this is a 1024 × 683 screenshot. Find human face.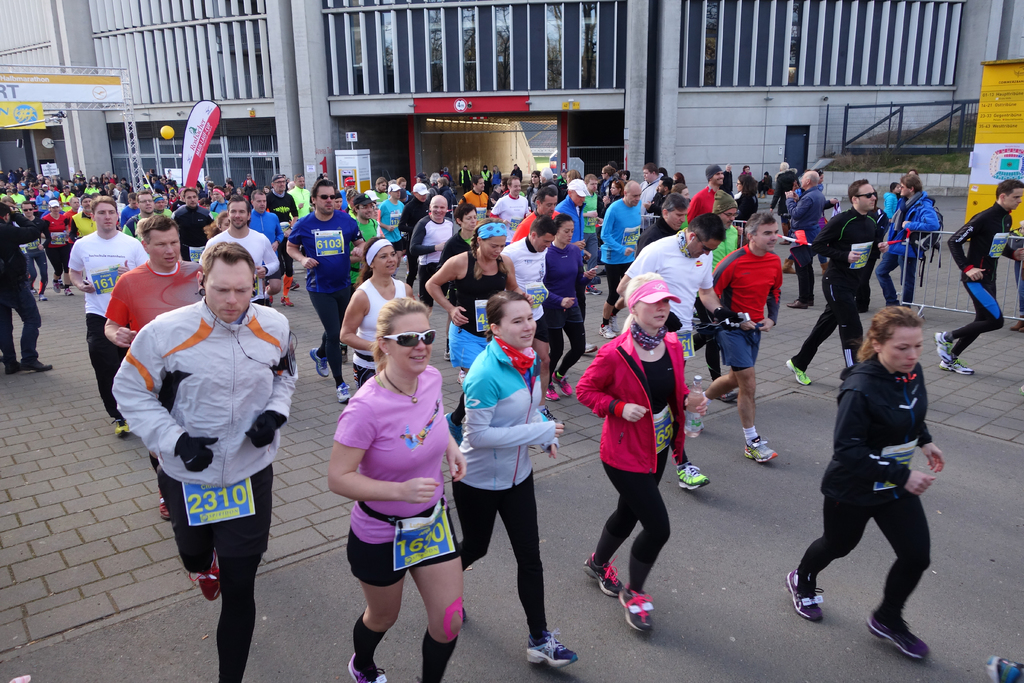
Bounding box: [755, 227, 780, 252].
